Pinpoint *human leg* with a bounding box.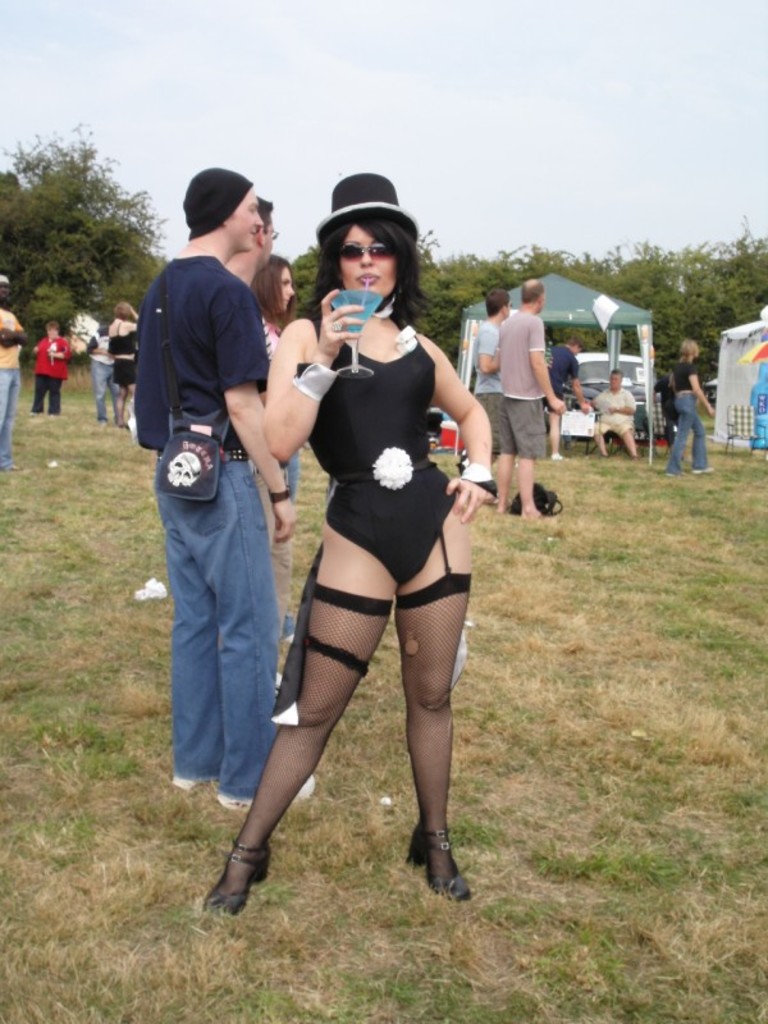
<bbox>481, 397, 518, 516</bbox>.
